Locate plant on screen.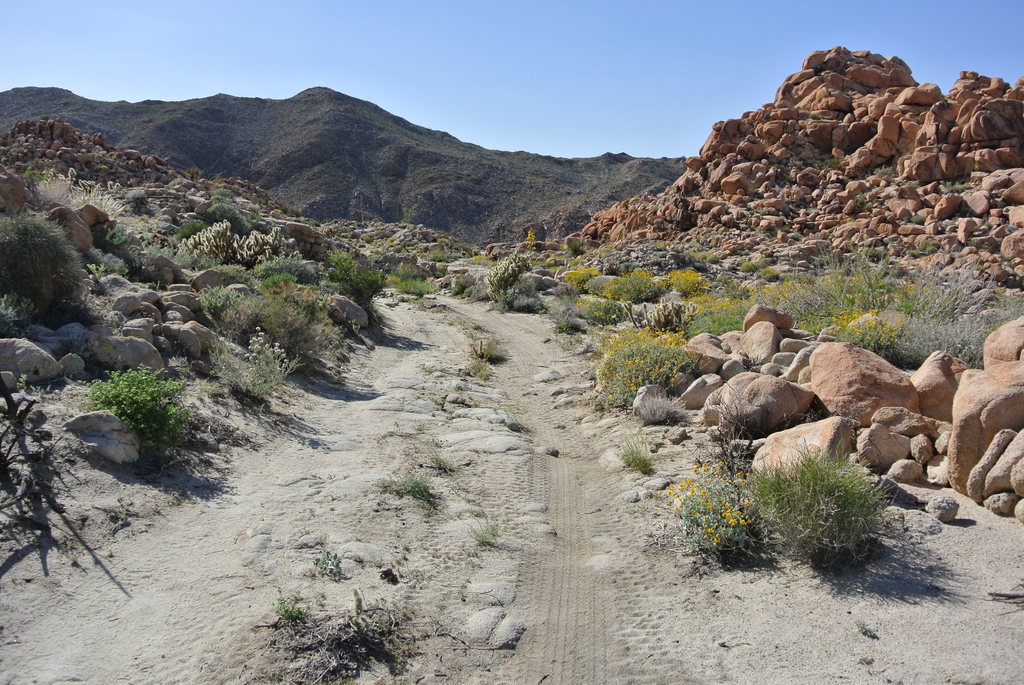
On screen at {"left": 7, "top": 154, "right": 54, "bottom": 195}.
